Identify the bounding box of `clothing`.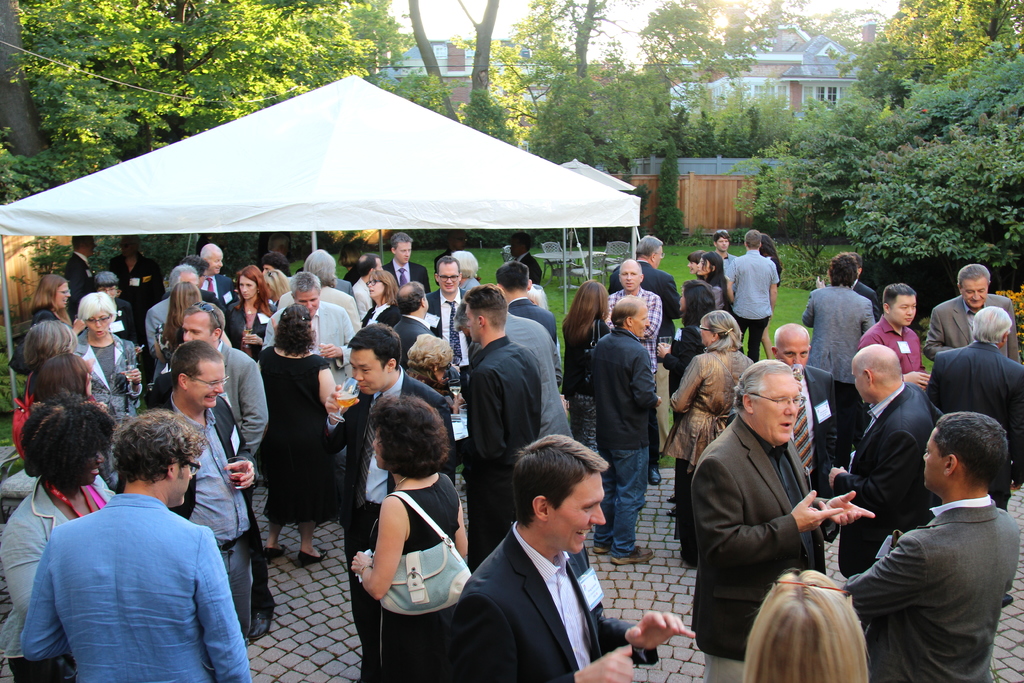
<box>350,278,369,321</box>.
